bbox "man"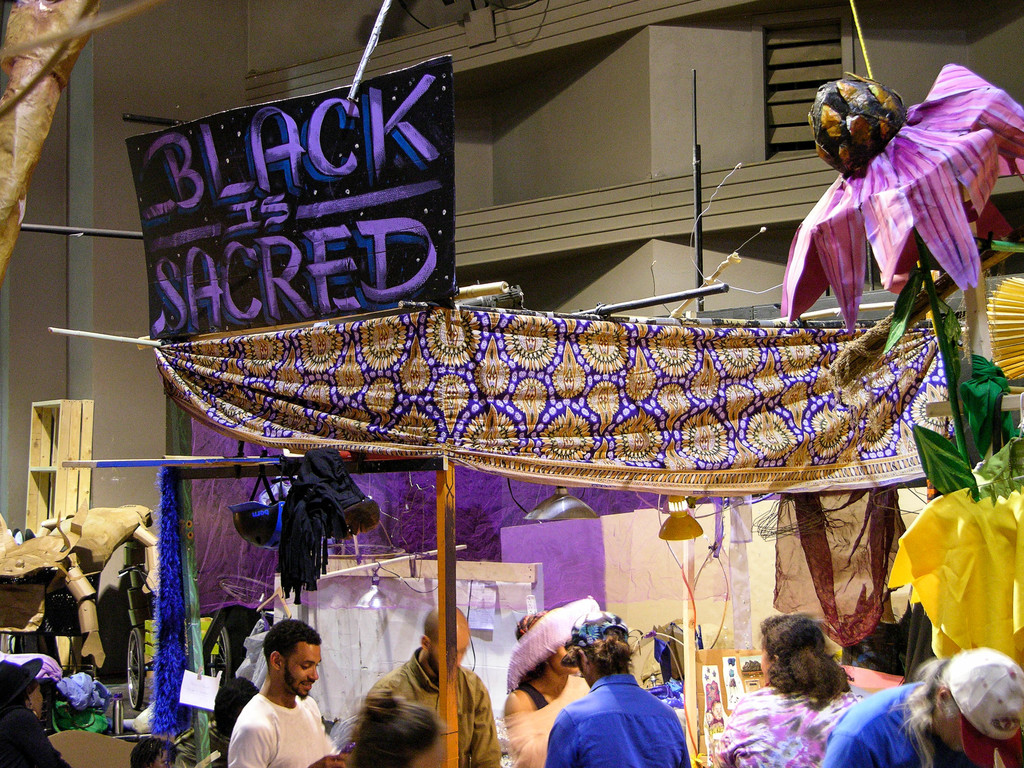
crop(544, 610, 689, 767)
